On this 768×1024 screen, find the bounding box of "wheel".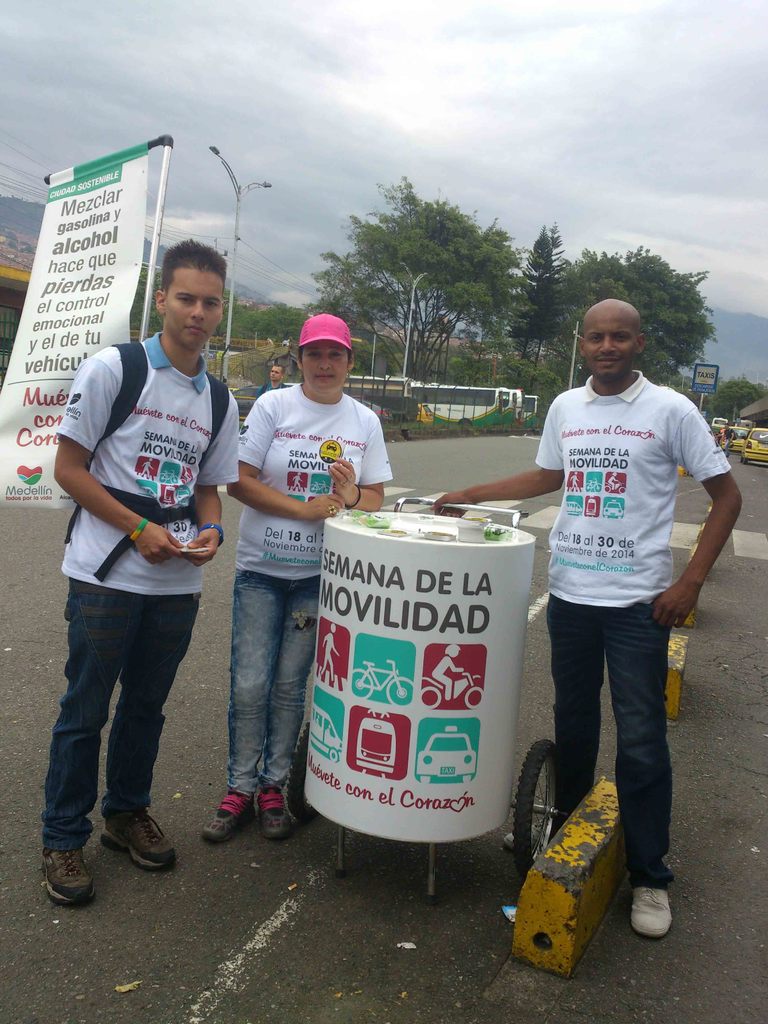
Bounding box: pyautogui.locateOnScreen(739, 454, 742, 461).
